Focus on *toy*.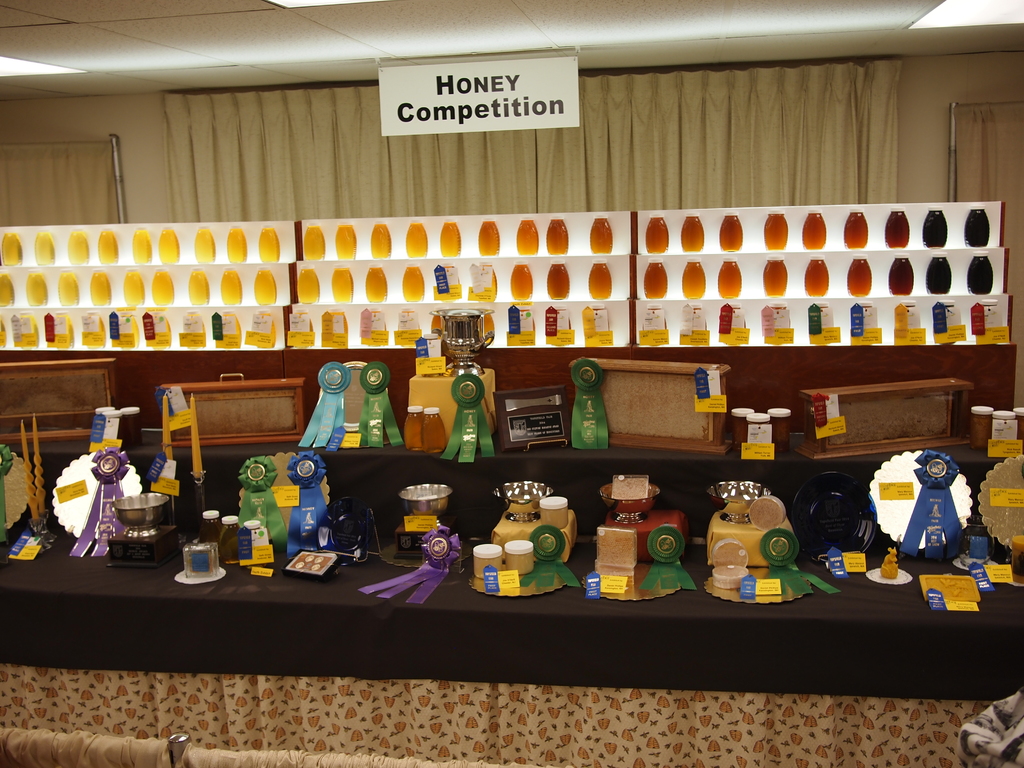
Focused at <box>879,545,899,579</box>.
